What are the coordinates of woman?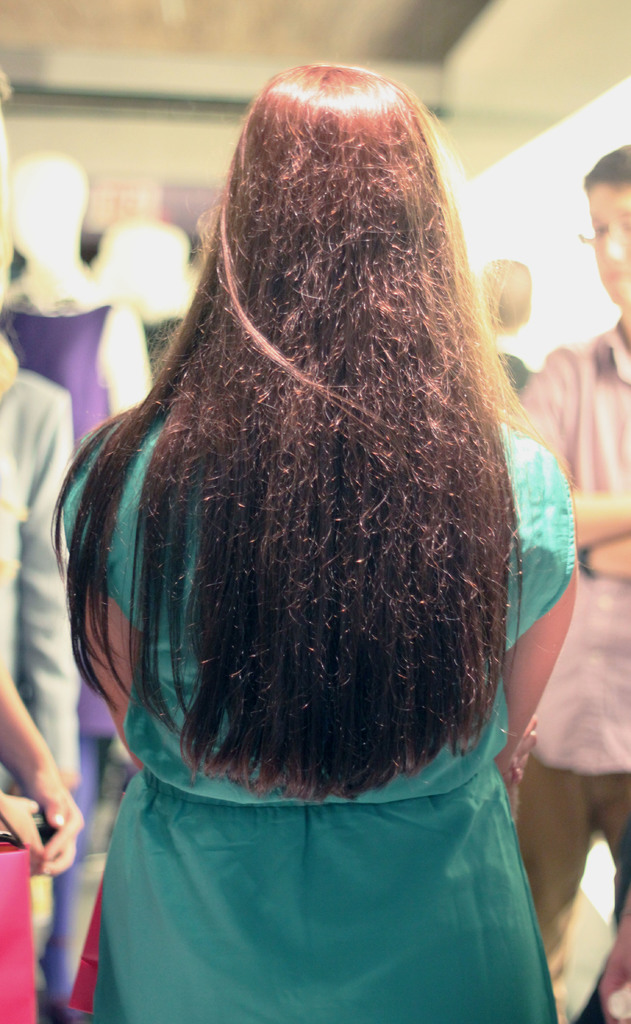
rect(0, 154, 151, 447).
